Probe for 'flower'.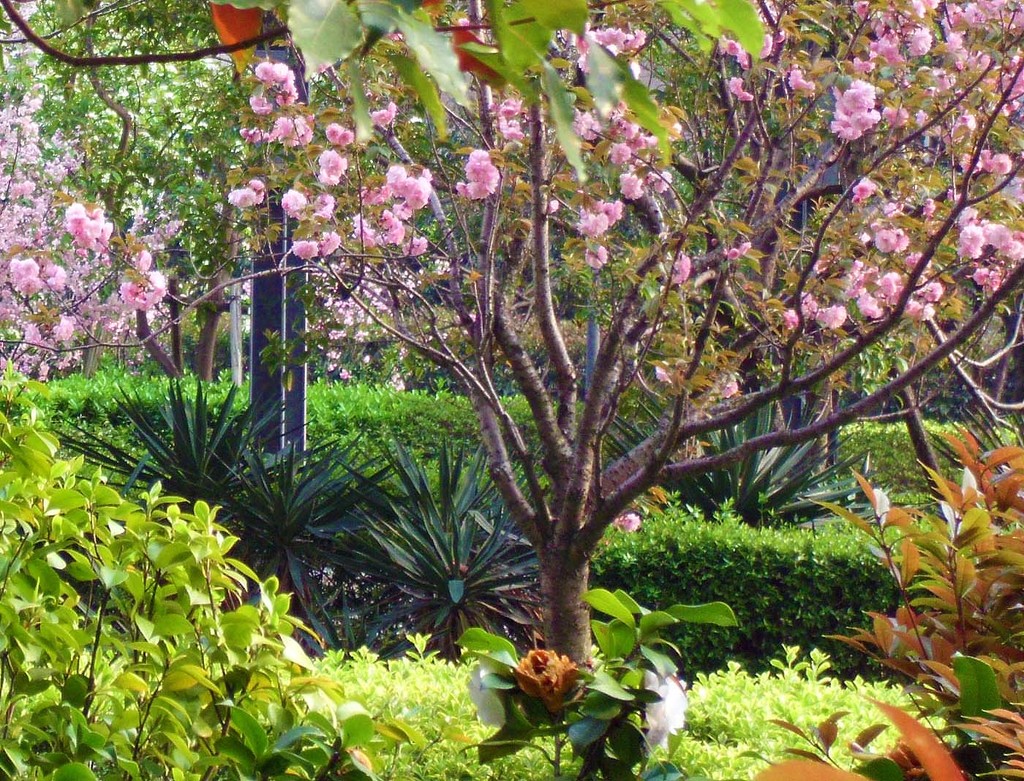
Probe result: bbox=(0, 88, 165, 372).
